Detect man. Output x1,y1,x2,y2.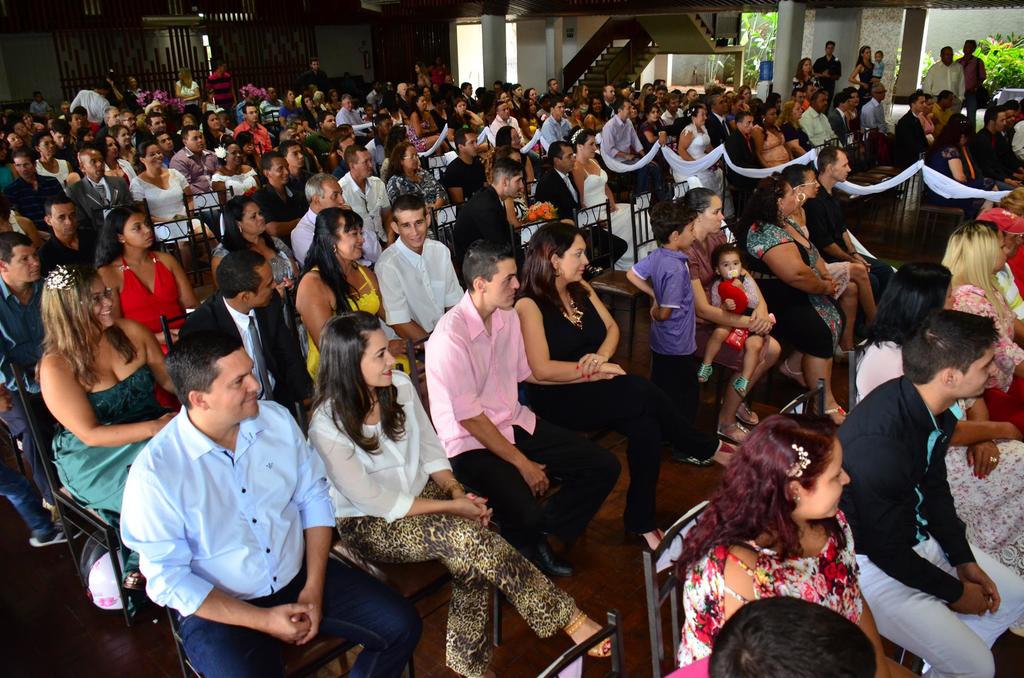
959,37,989,126.
